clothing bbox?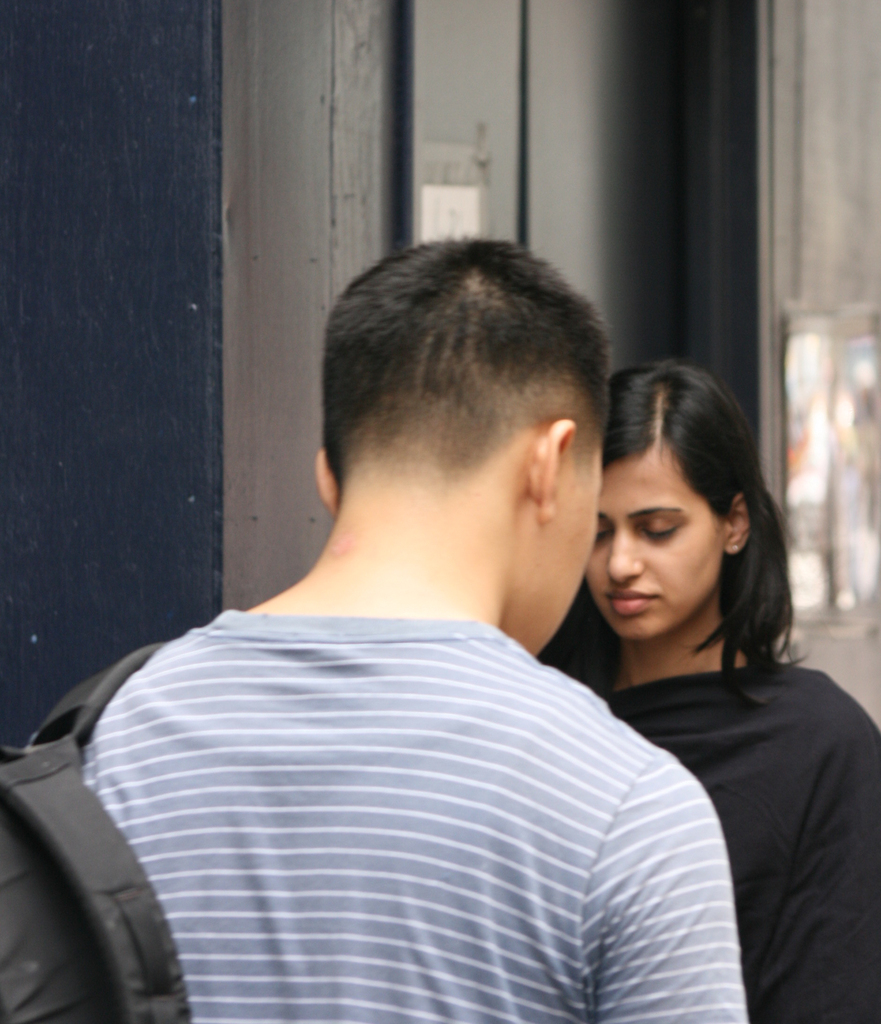
detection(77, 604, 750, 1023)
